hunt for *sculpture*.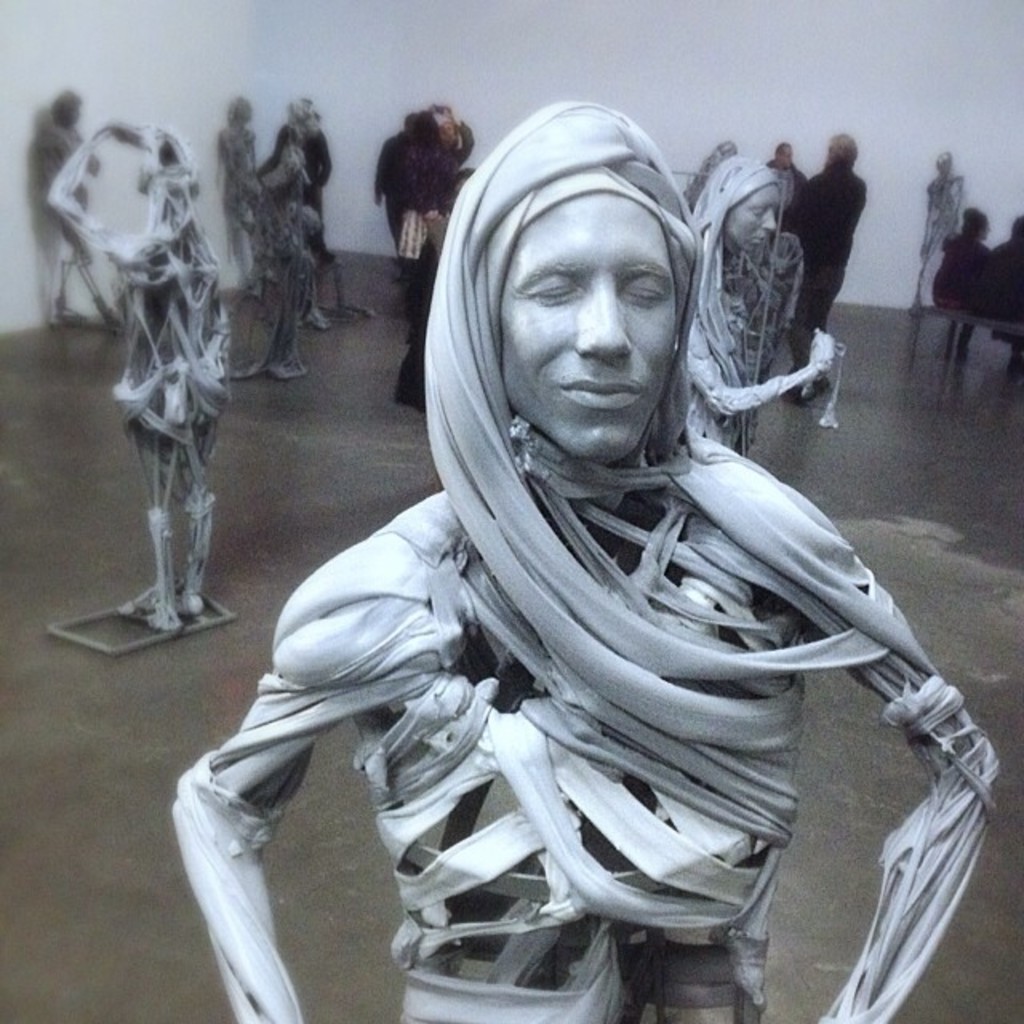
Hunted down at [x1=686, y1=128, x2=728, y2=218].
